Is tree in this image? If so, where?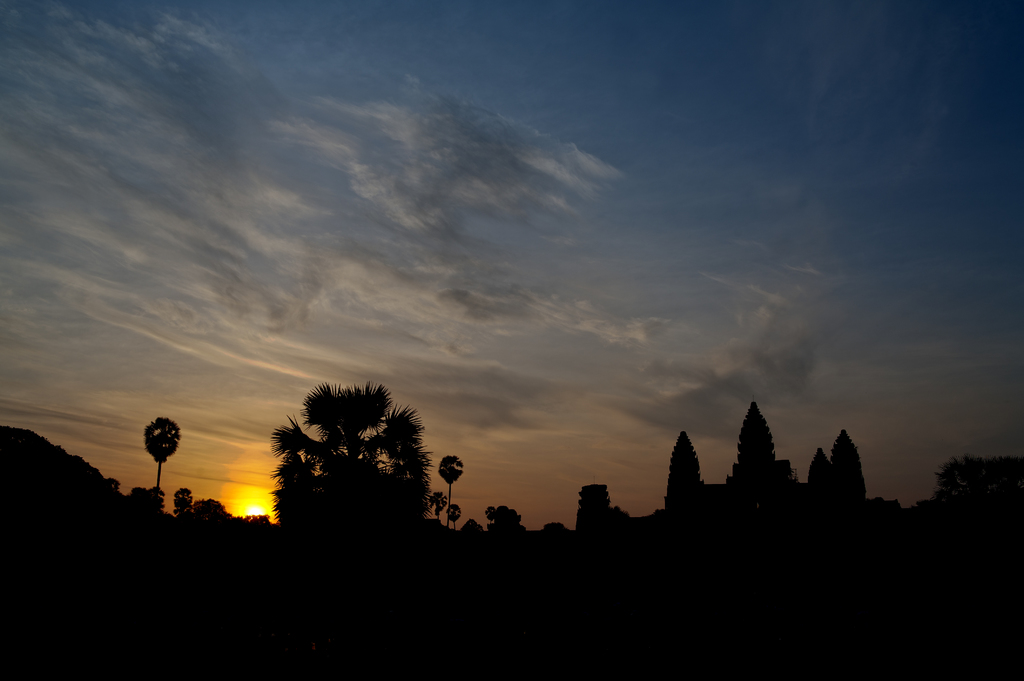
Yes, at region(252, 368, 436, 538).
